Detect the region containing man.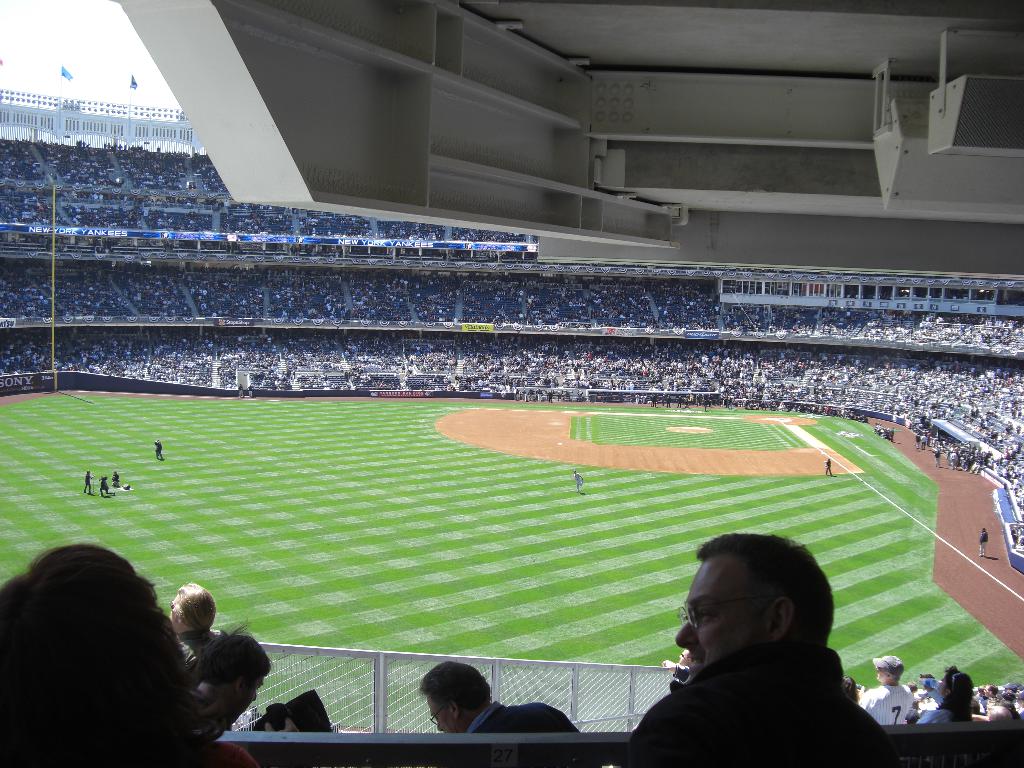
[left=99, top=474, right=116, bottom=500].
